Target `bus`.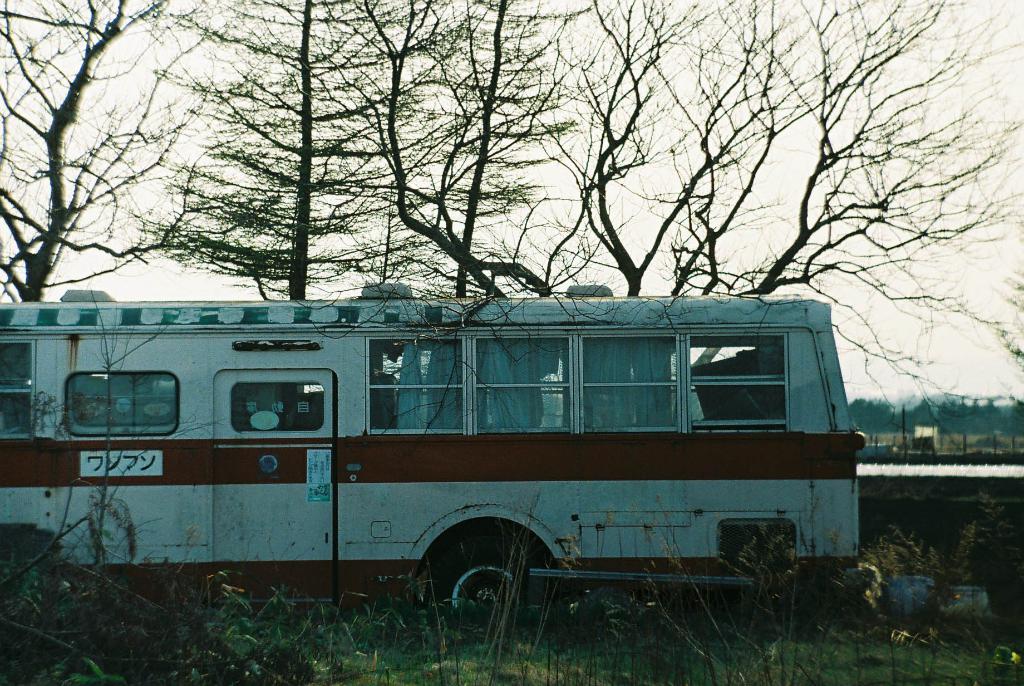
Target region: bbox=[5, 284, 866, 642].
